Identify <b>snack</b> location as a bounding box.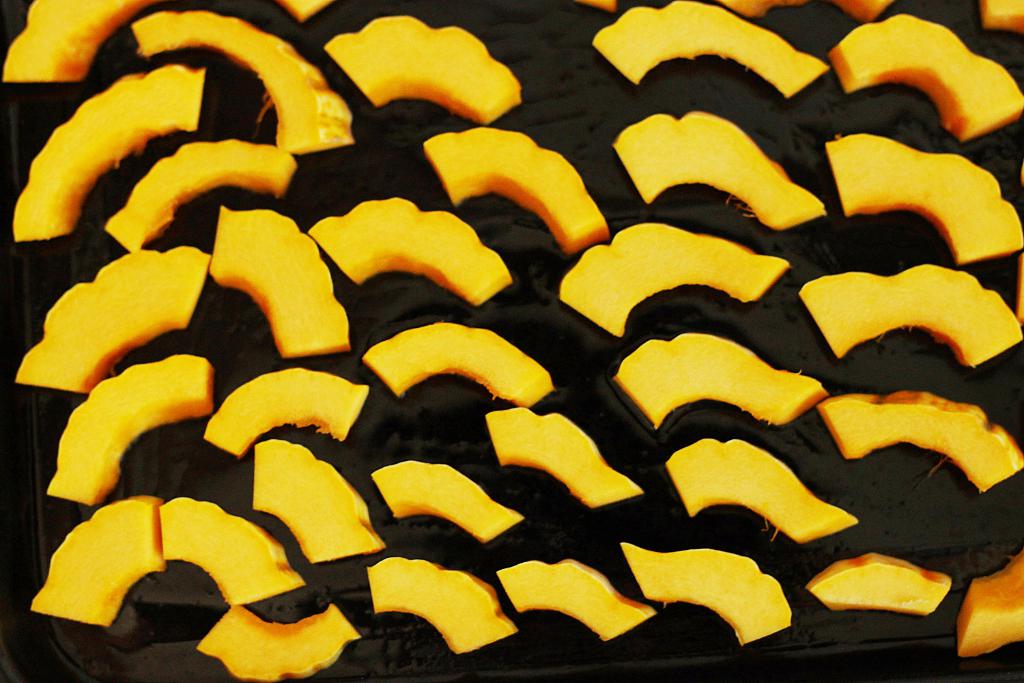
Rect(11, 249, 212, 389).
